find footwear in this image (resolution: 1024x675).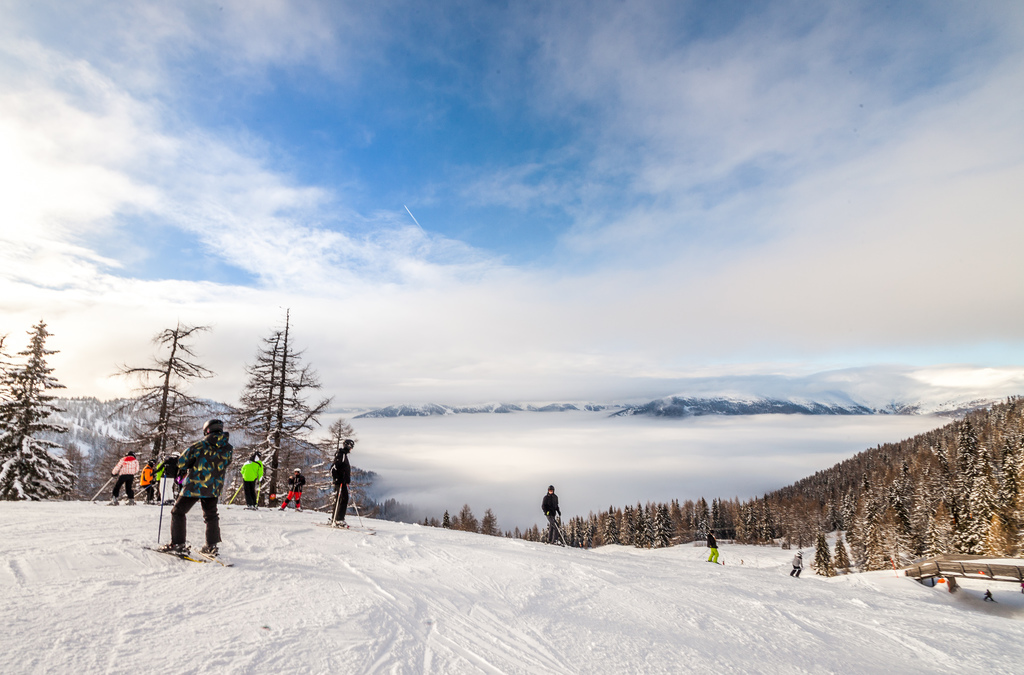
rect(197, 542, 220, 557).
